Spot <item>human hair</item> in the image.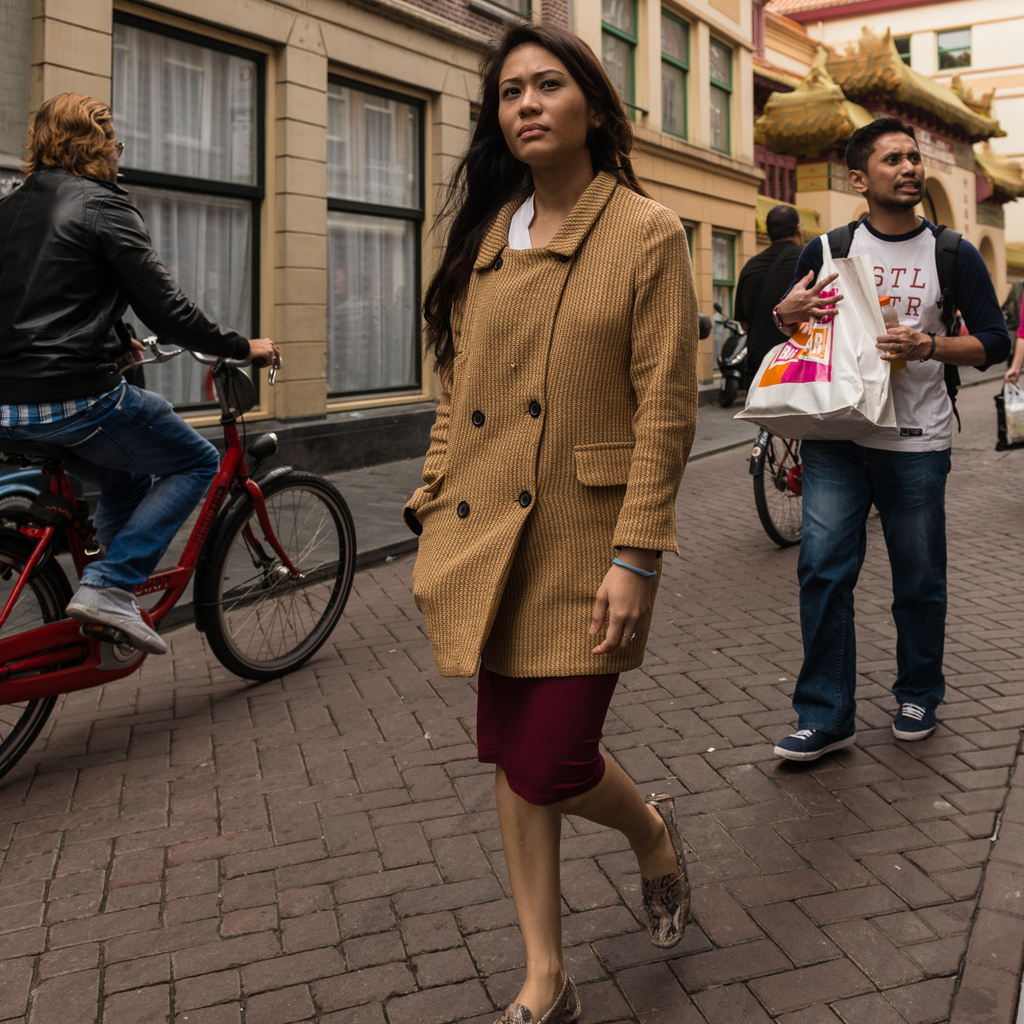
<item>human hair</item> found at 14 70 106 176.
